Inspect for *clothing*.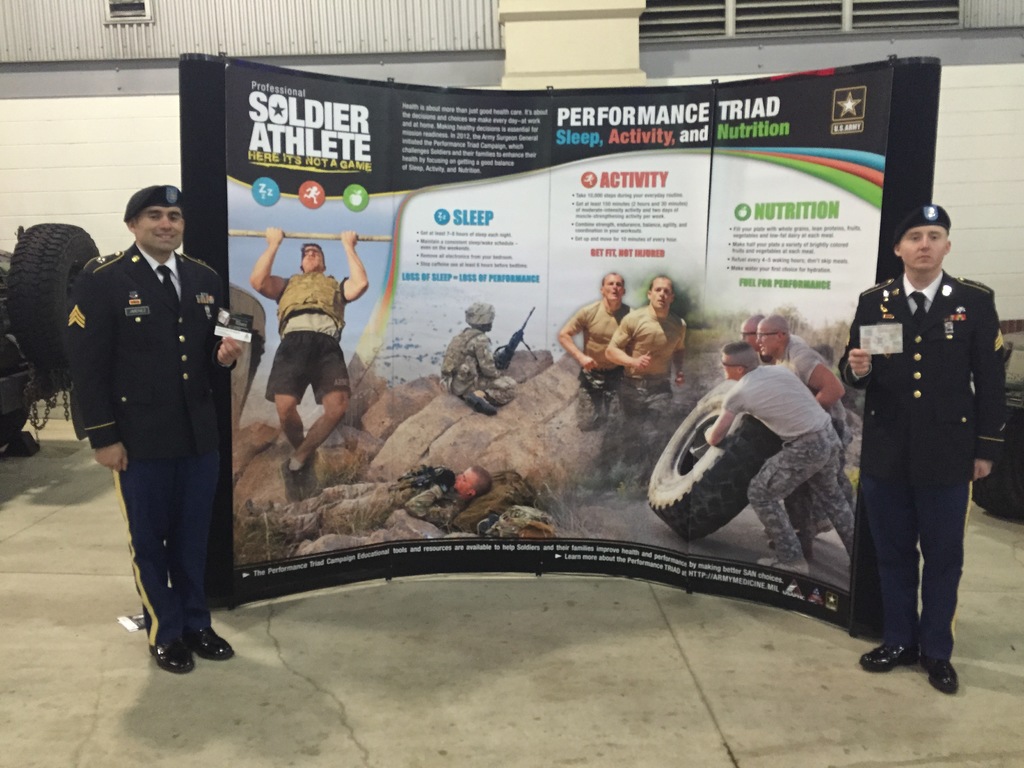
Inspection: [724, 360, 851, 561].
